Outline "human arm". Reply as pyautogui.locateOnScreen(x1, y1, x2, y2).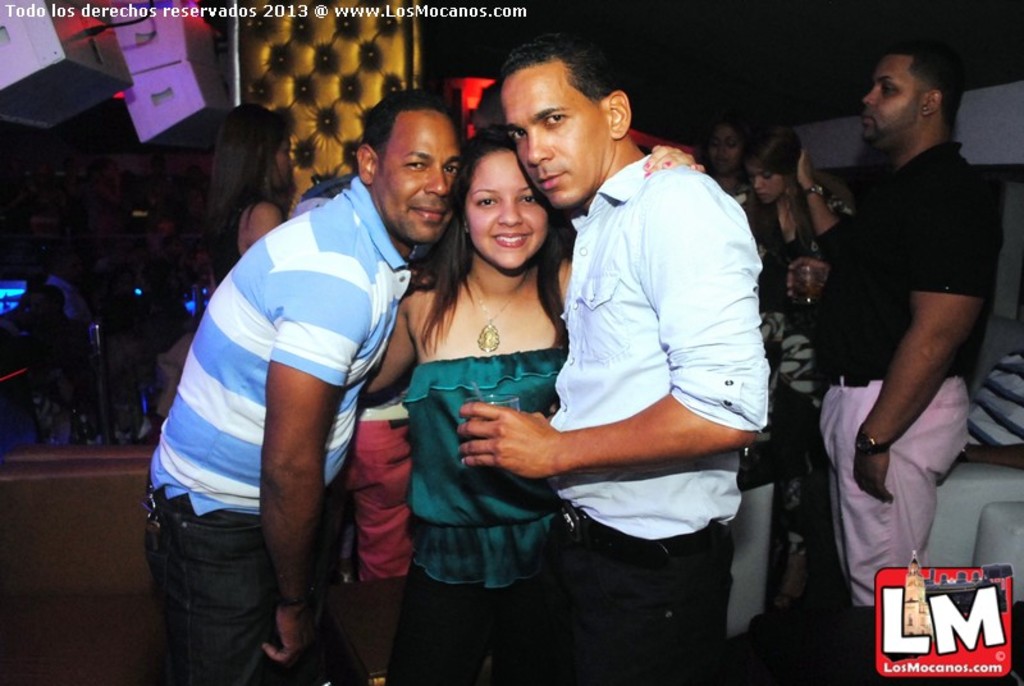
pyautogui.locateOnScreen(794, 145, 851, 262).
